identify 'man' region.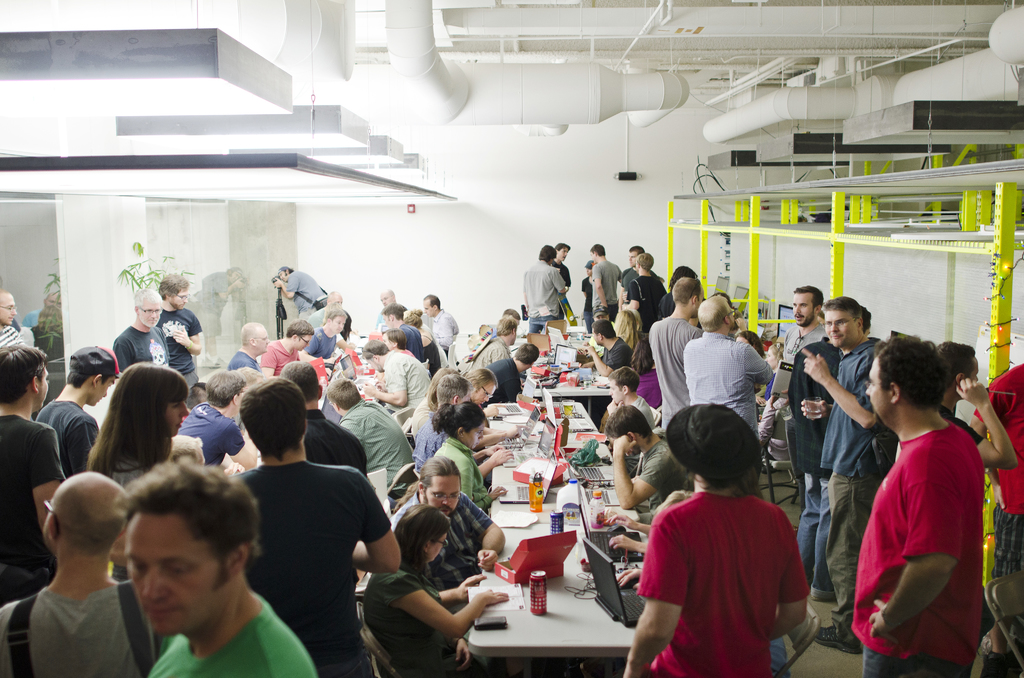
Region: (31, 347, 123, 469).
